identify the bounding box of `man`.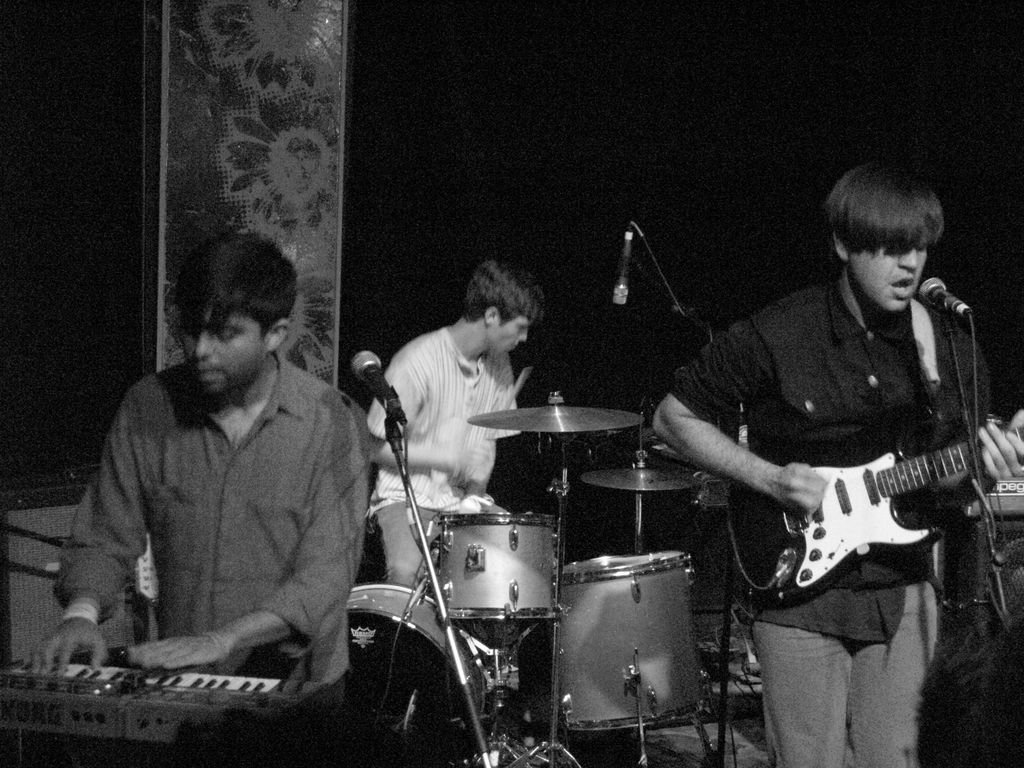
<box>58,248,388,731</box>.
